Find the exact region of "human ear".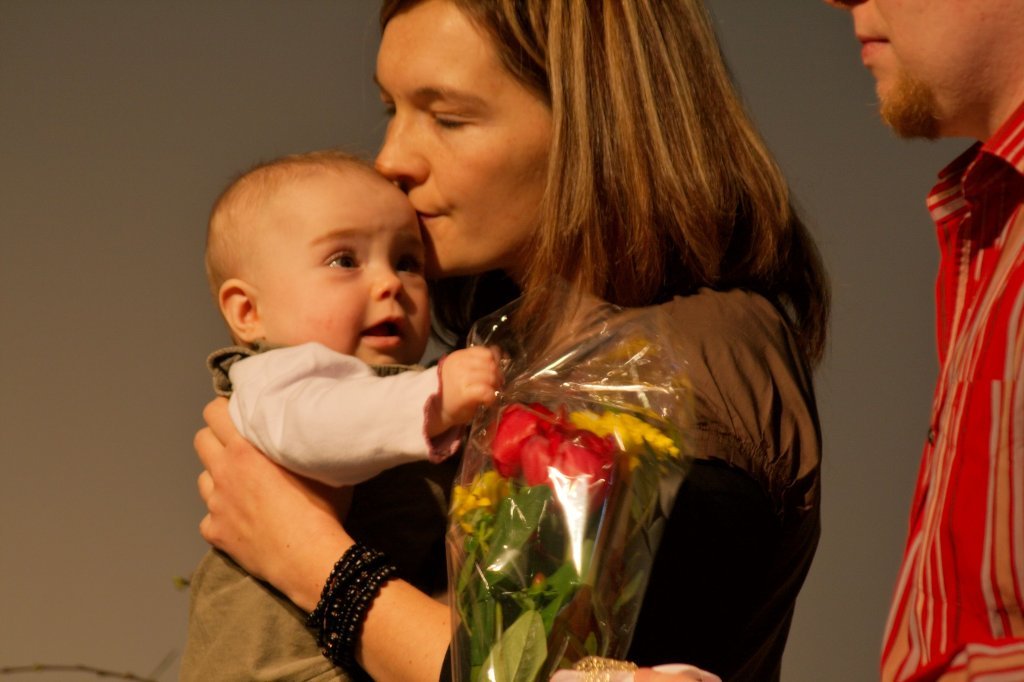
Exact region: locate(216, 279, 271, 339).
